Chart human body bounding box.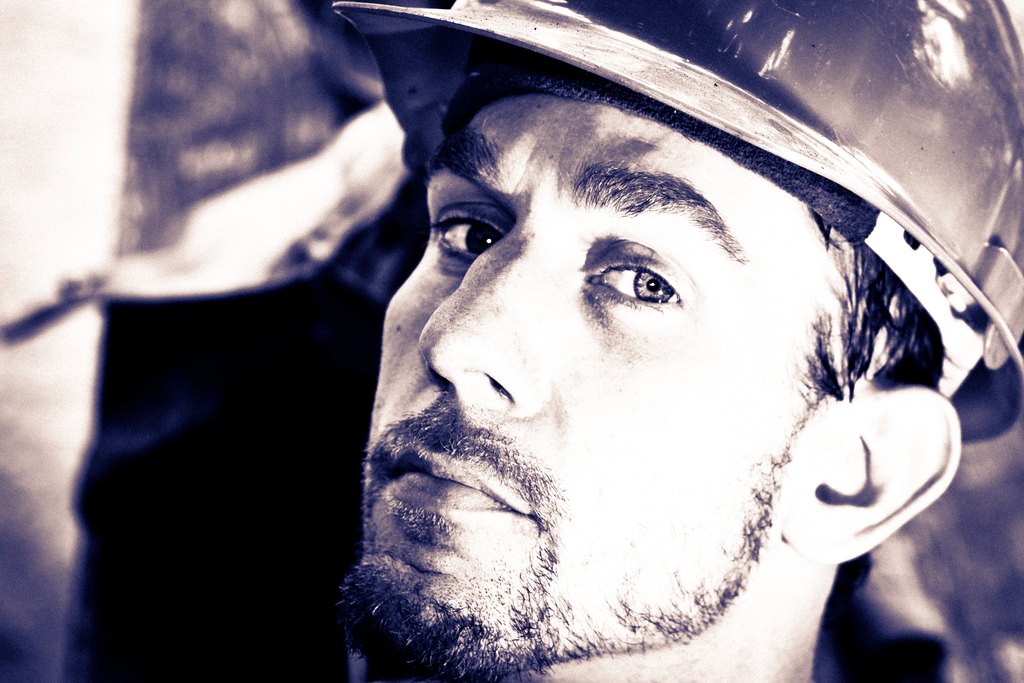
Charted: 321:0:1023:682.
